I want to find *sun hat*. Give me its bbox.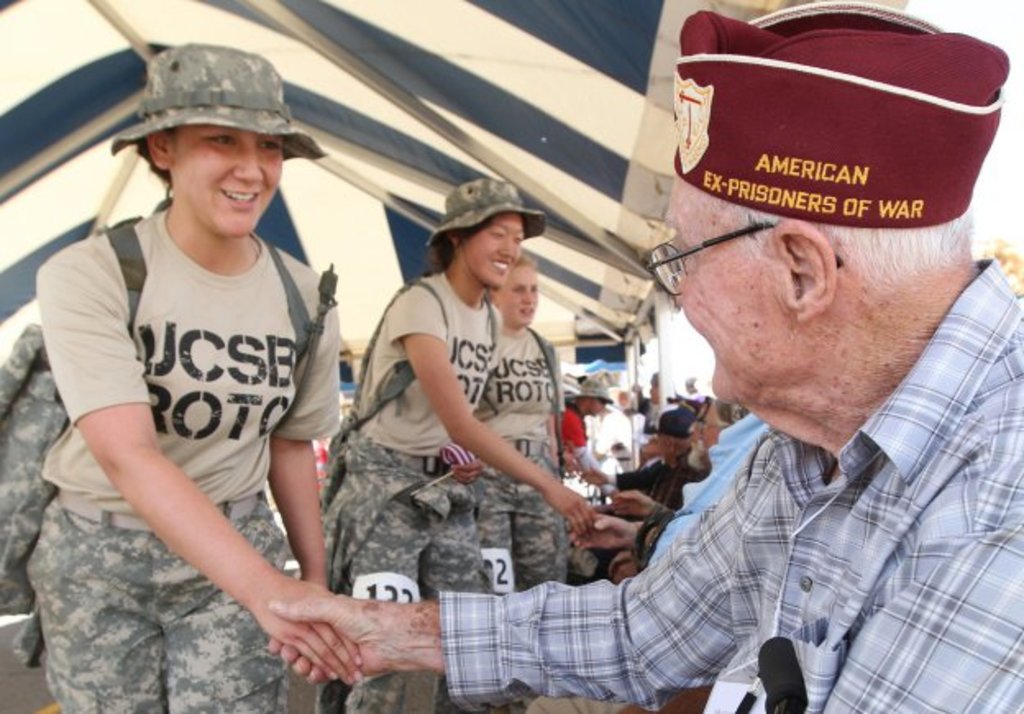
detection(638, 410, 699, 443).
